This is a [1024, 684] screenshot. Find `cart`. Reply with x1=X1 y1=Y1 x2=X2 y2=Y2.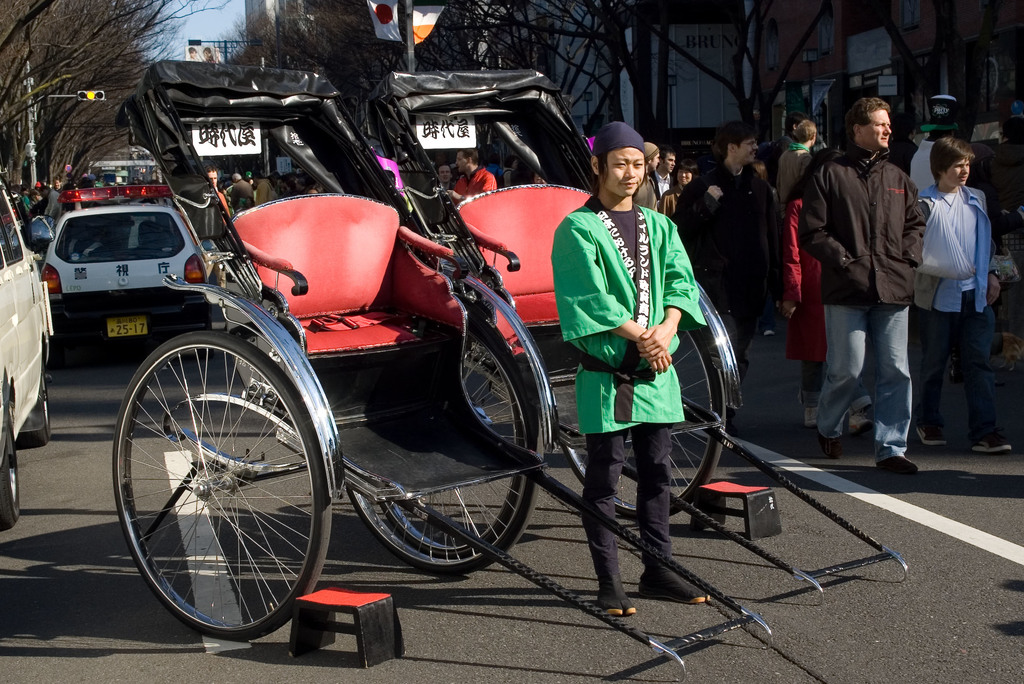
x1=113 y1=59 x2=772 y2=683.
